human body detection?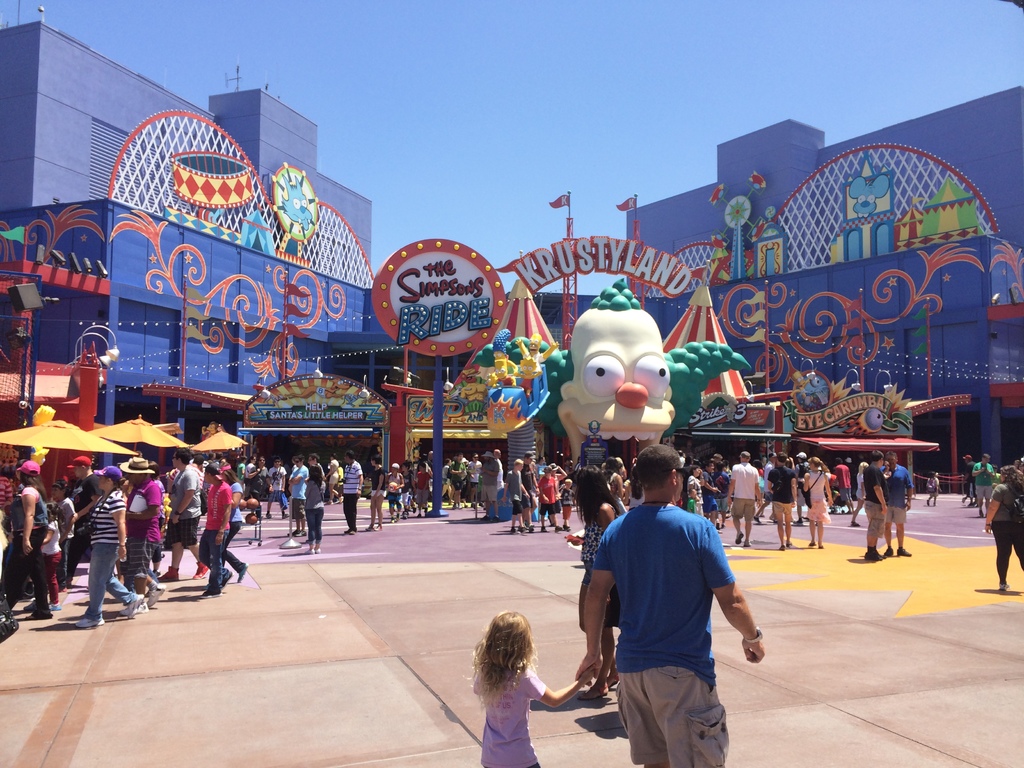
<region>220, 457, 247, 585</region>
